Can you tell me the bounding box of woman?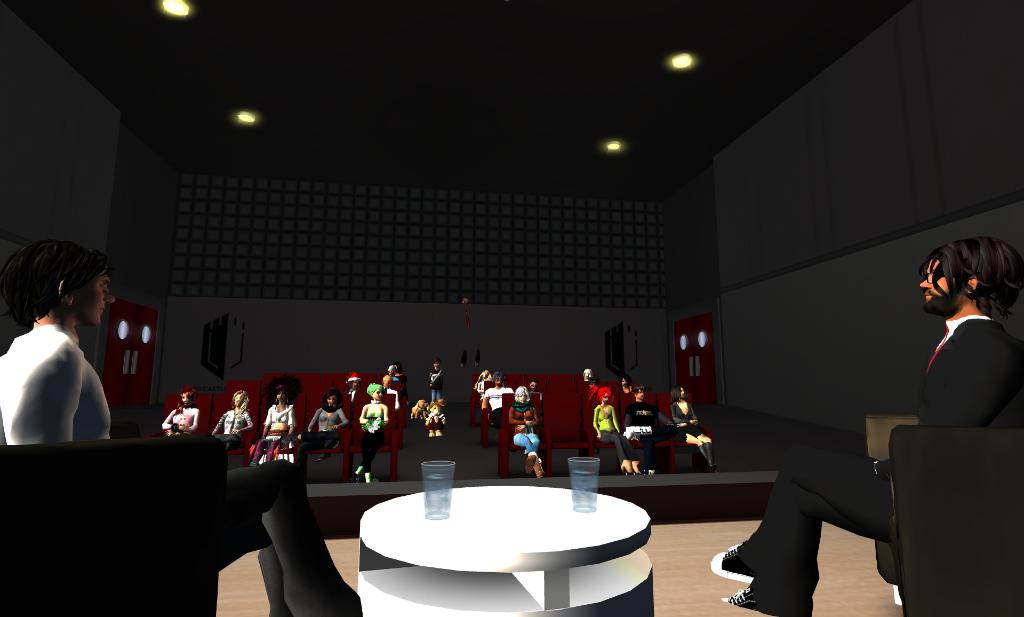
select_region(0, 244, 131, 465).
